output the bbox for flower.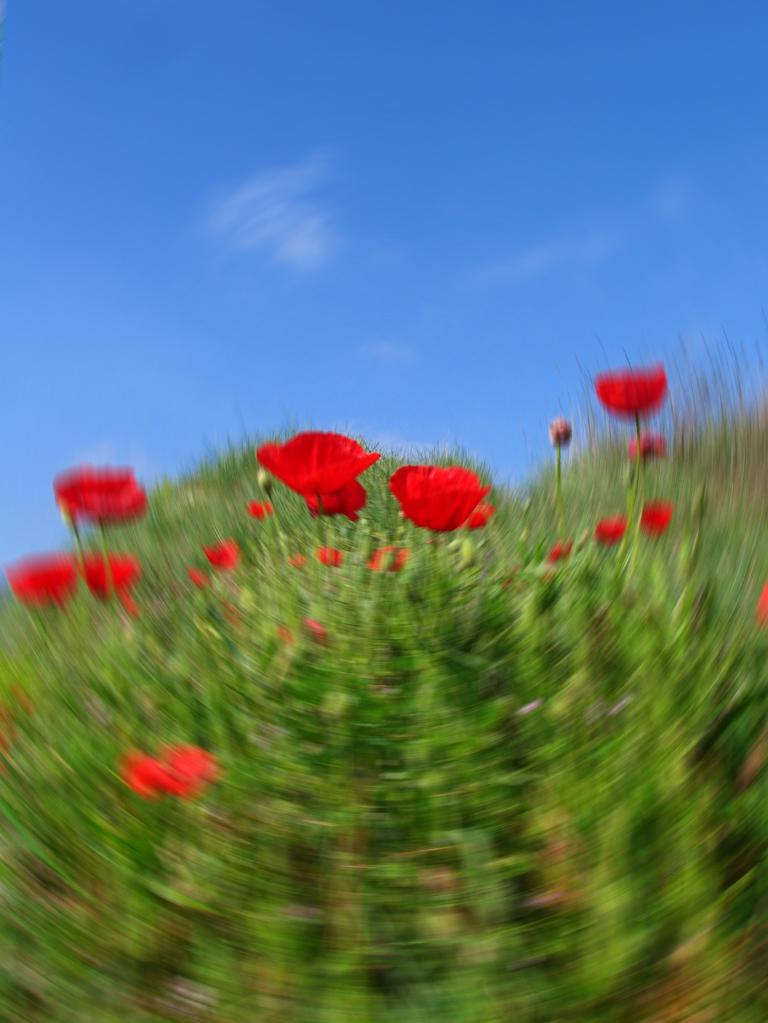
{"x1": 6, "y1": 546, "x2": 77, "y2": 608}.
